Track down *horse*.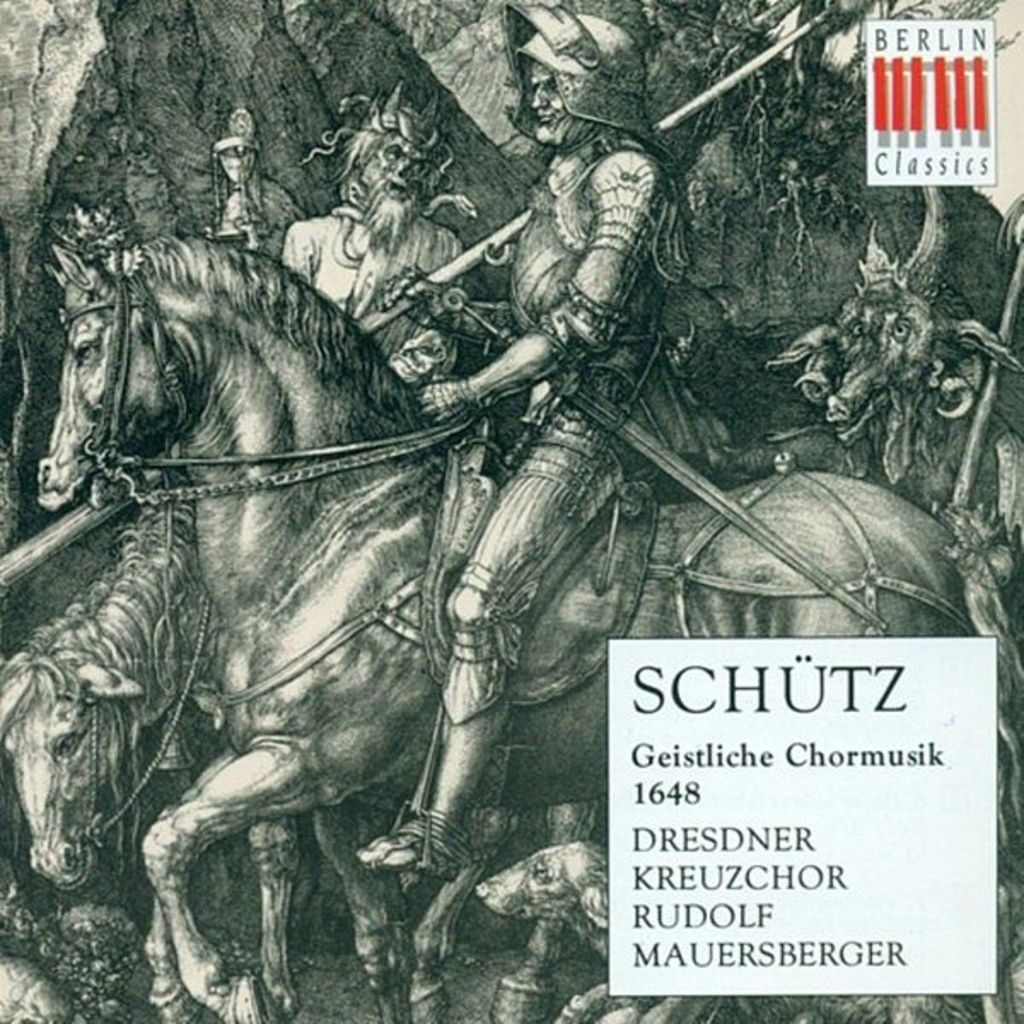
Tracked to [0, 492, 606, 1022].
